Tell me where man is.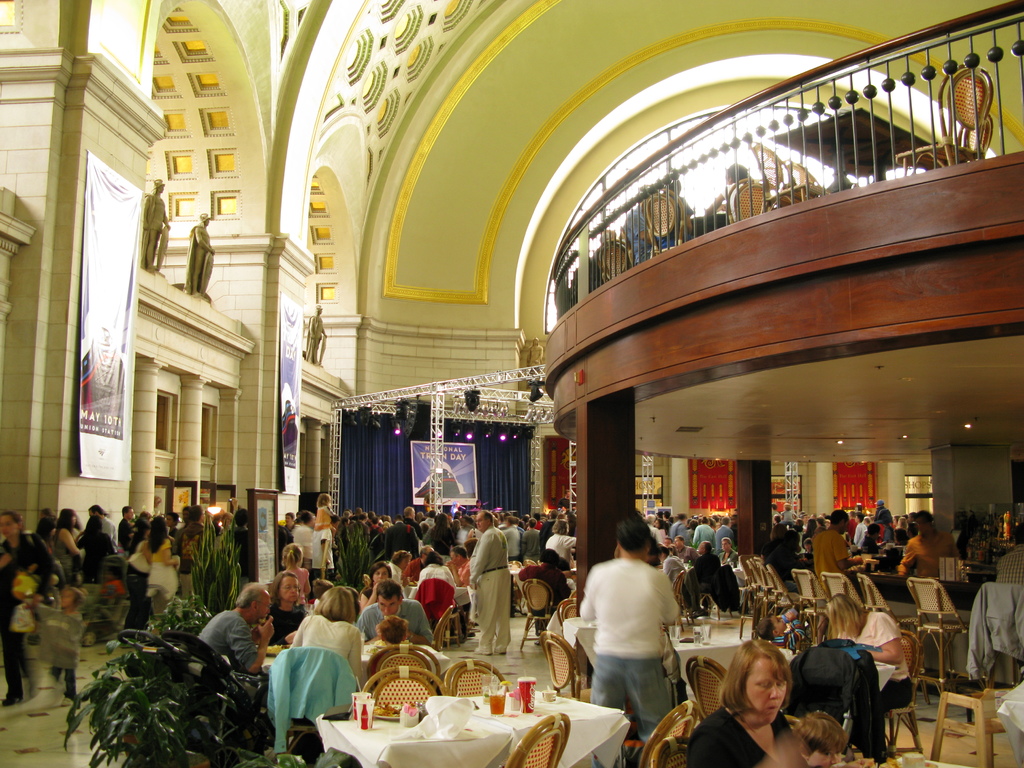
man is at left=718, top=535, right=738, bottom=563.
